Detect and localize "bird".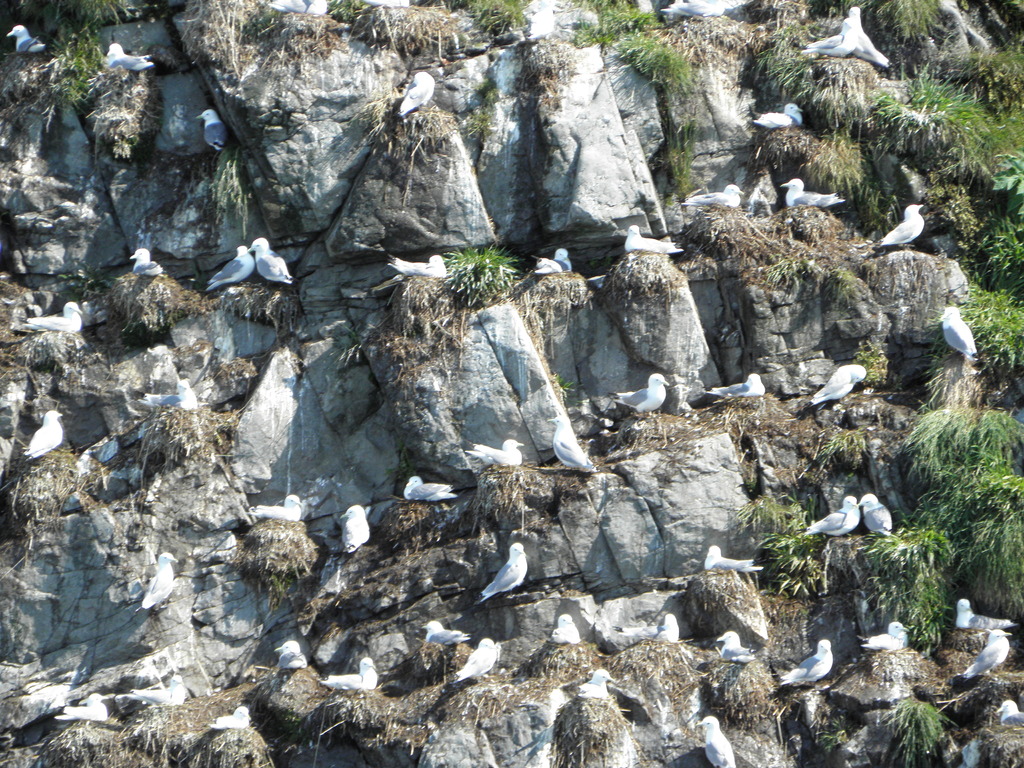
Localized at (left=872, top=205, right=927, bottom=253).
